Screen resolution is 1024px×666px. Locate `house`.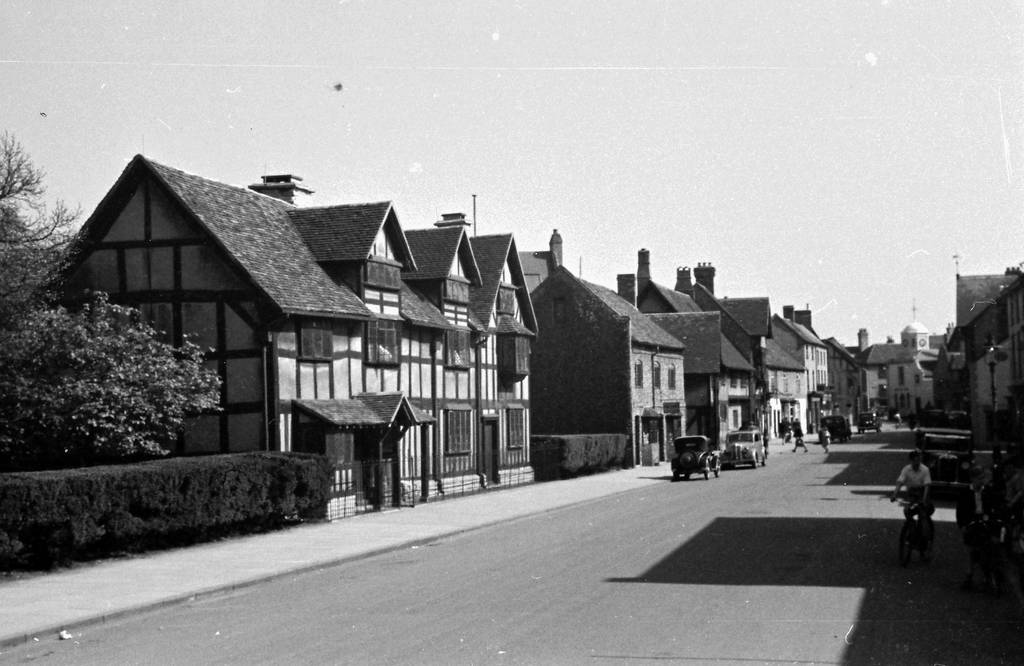
977/291/1023/425.
